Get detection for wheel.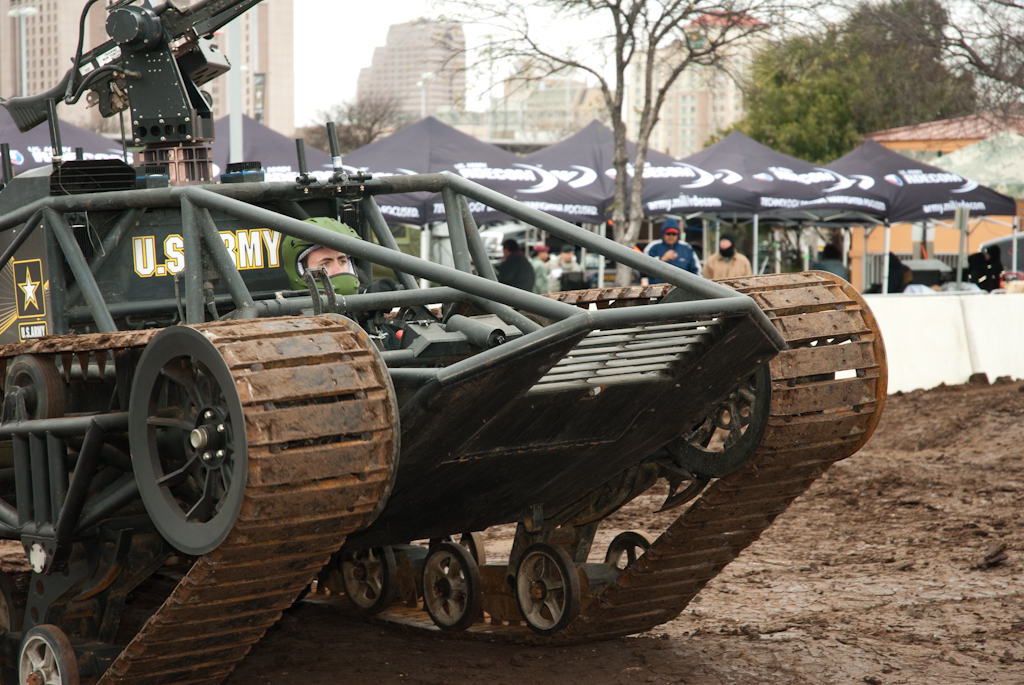
Detection: x1=131, y1=325, x2=250, y2=555.
